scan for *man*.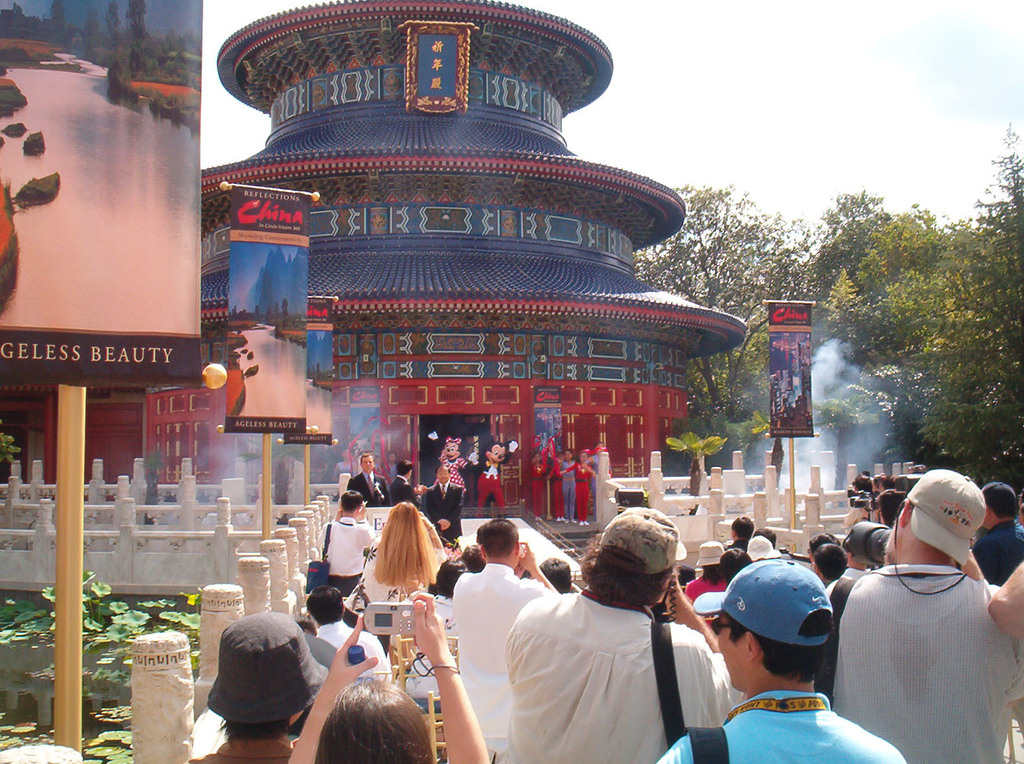
Scan result: [left=686, top=547, right=886, bottom=759].
